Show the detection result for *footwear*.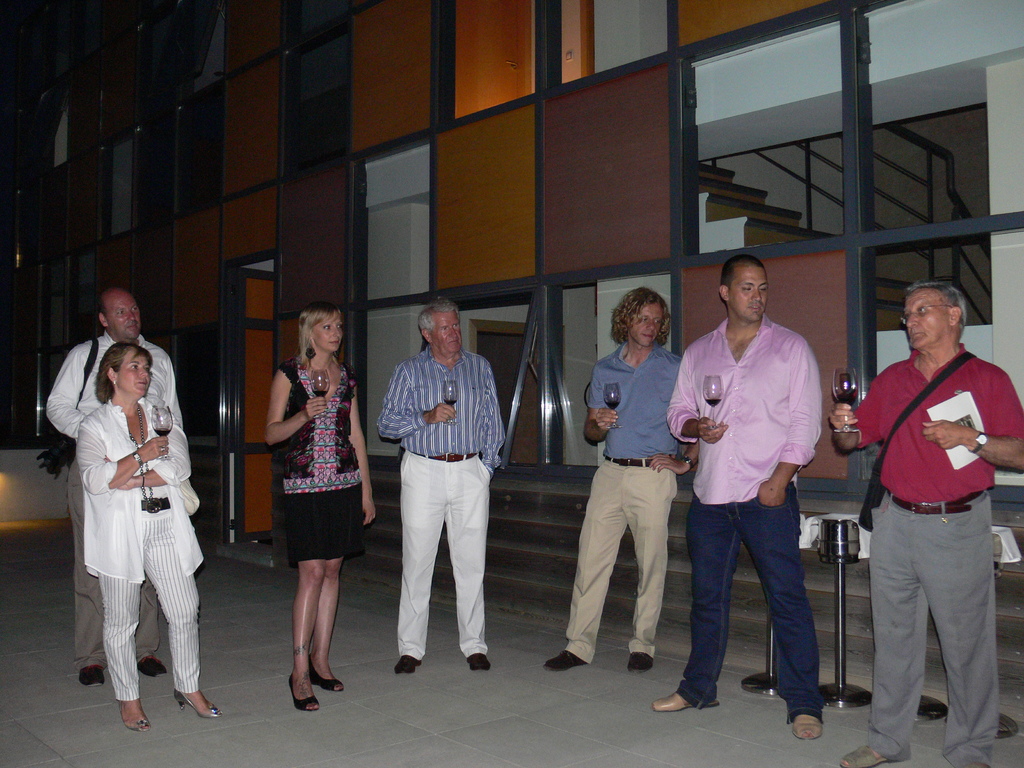
Rect(839, 748, 895, 767).
